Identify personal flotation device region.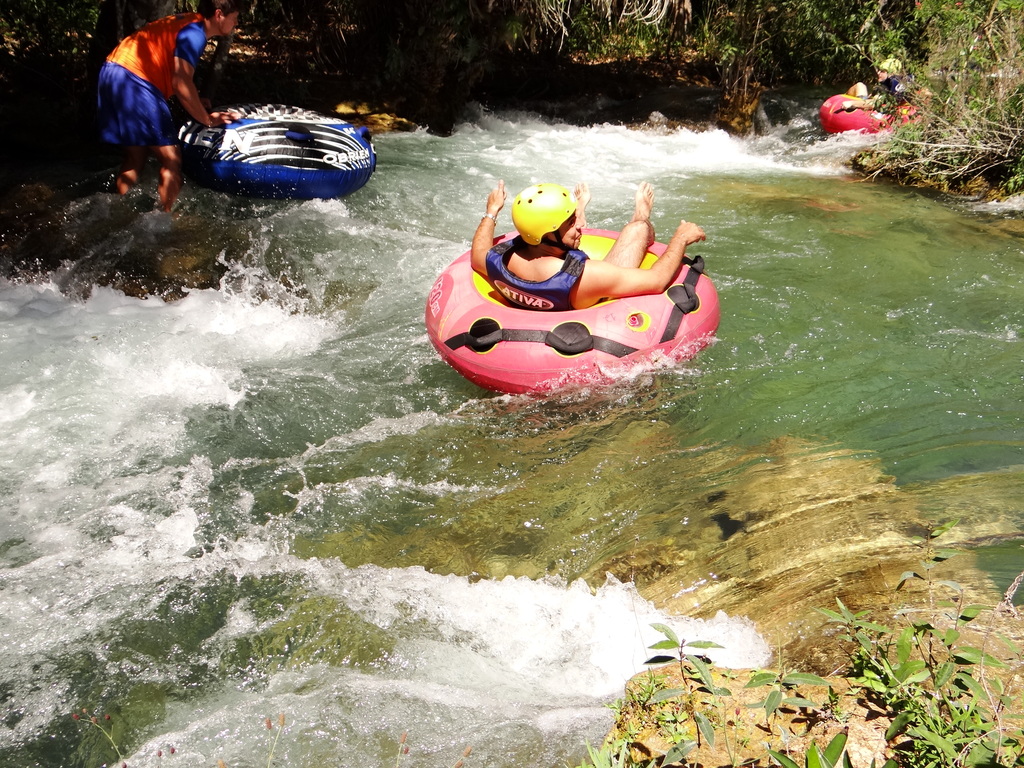
Region: pyautogui.locateOnScreen(475, 246, 613, 313).
